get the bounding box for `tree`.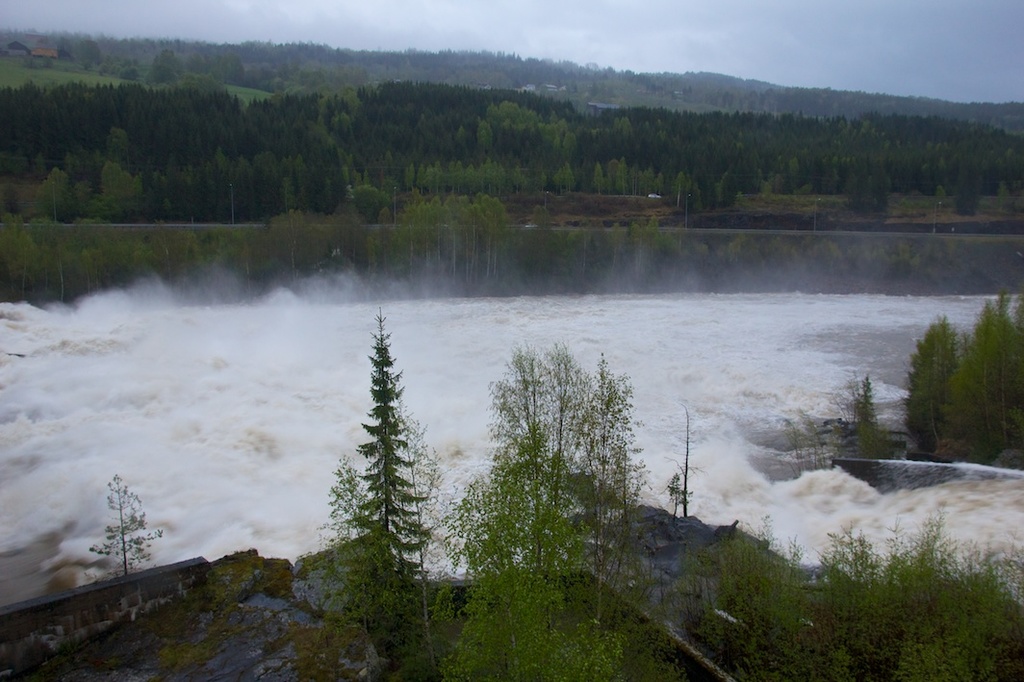
l=851, t=374, r=896, b=461.
